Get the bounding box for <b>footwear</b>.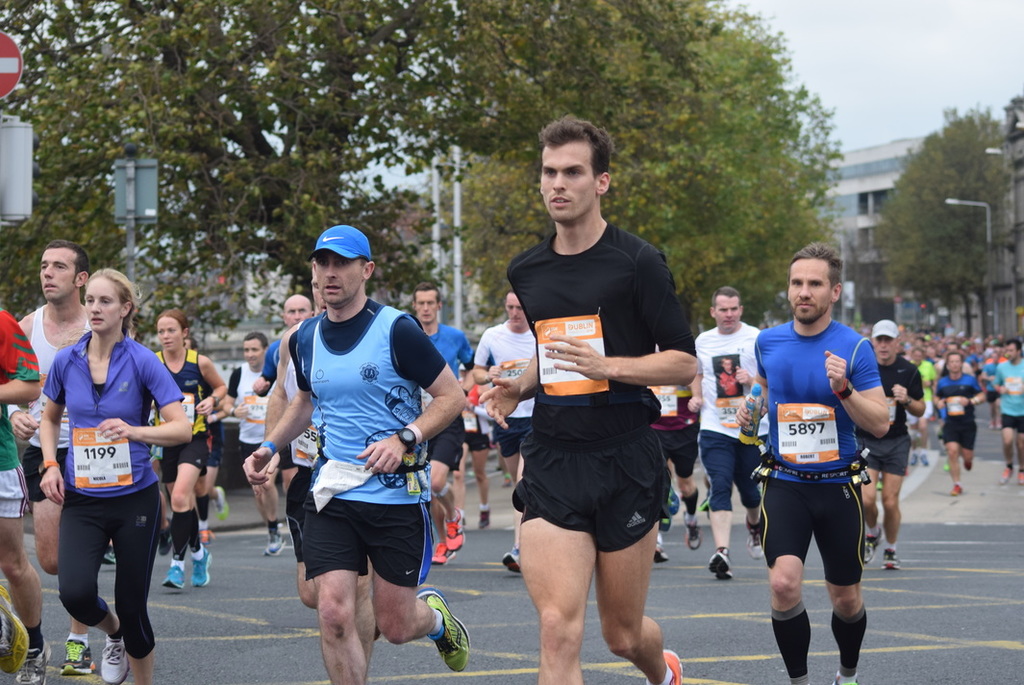
{"x1": 260, "y1": 527, "x2": 283, "y2": 558}.
